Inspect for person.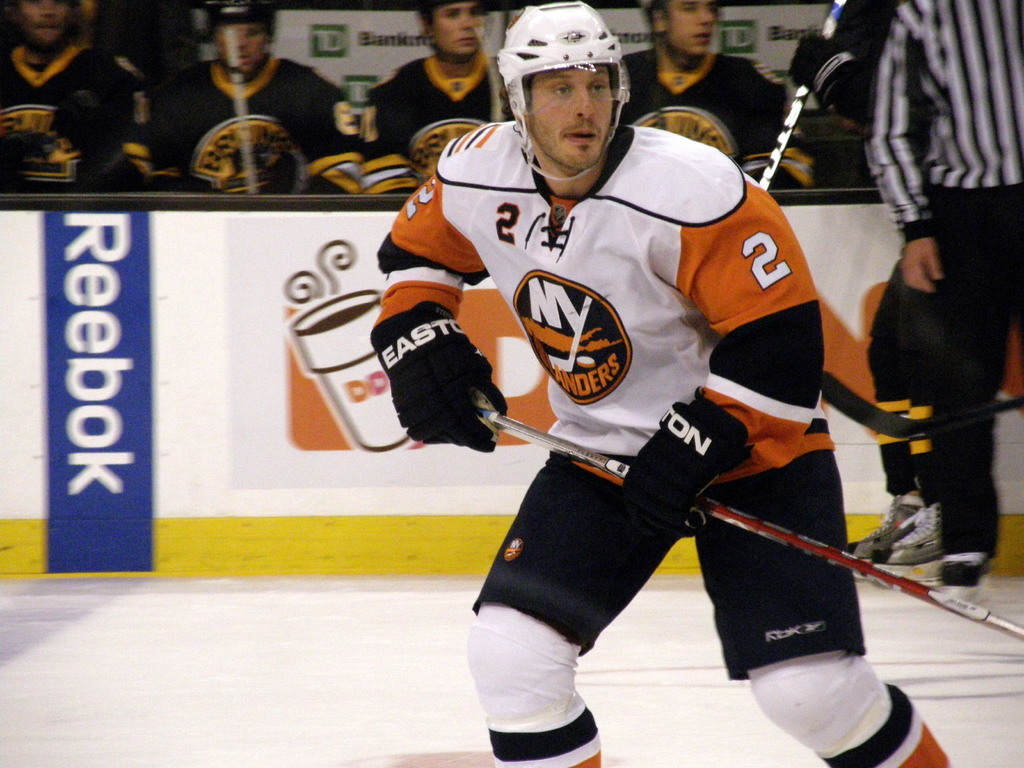
Inspection: [left=369, top=0, right=952, bottom=767].
